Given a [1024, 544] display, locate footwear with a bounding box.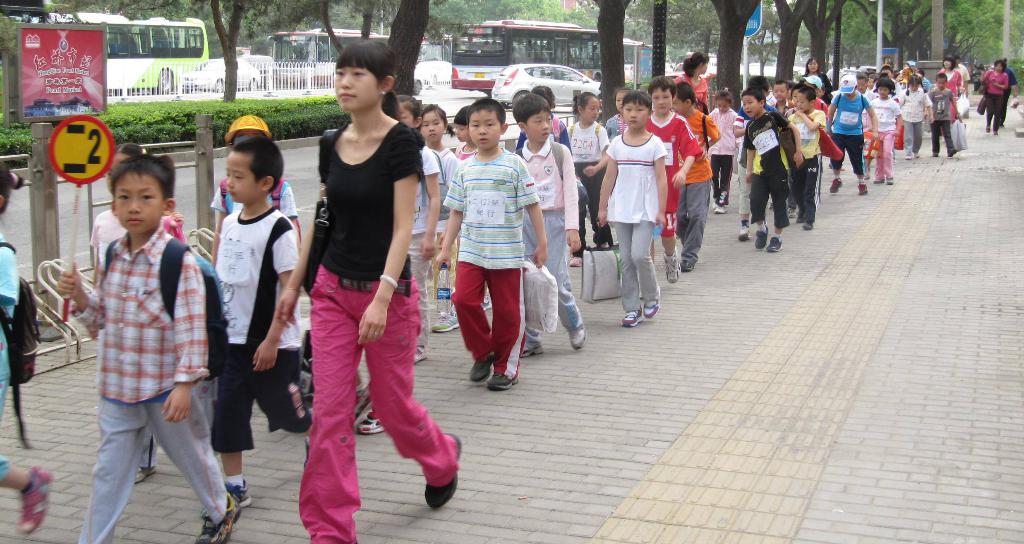
Located: bbox=(485, 371, 519, 392).
